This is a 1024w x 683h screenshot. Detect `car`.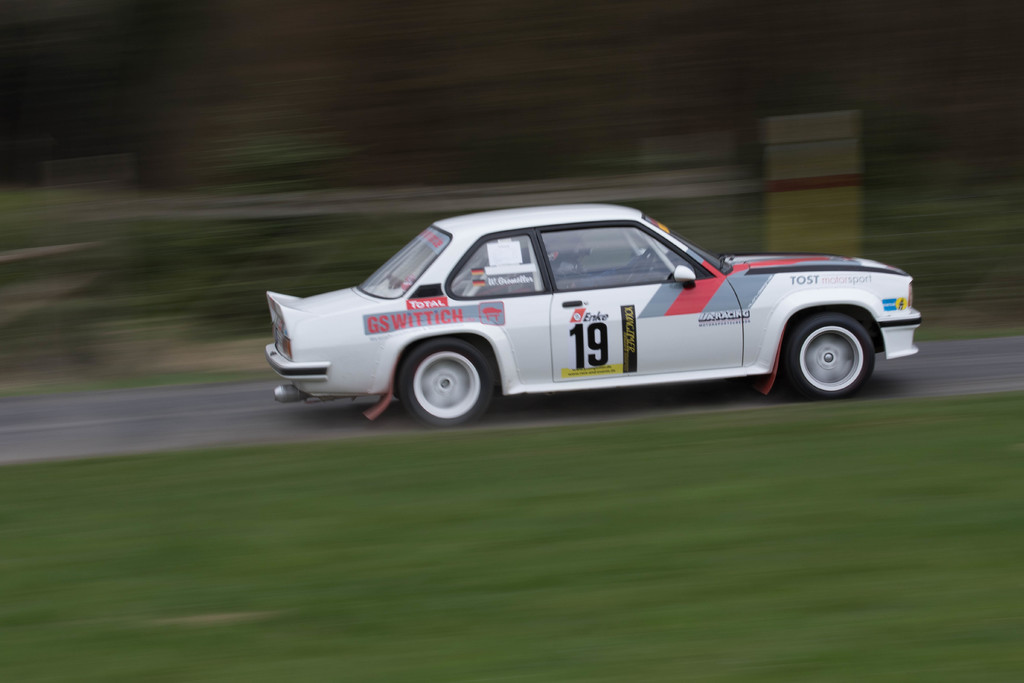
bbox=(253, 206, 932, 426).
